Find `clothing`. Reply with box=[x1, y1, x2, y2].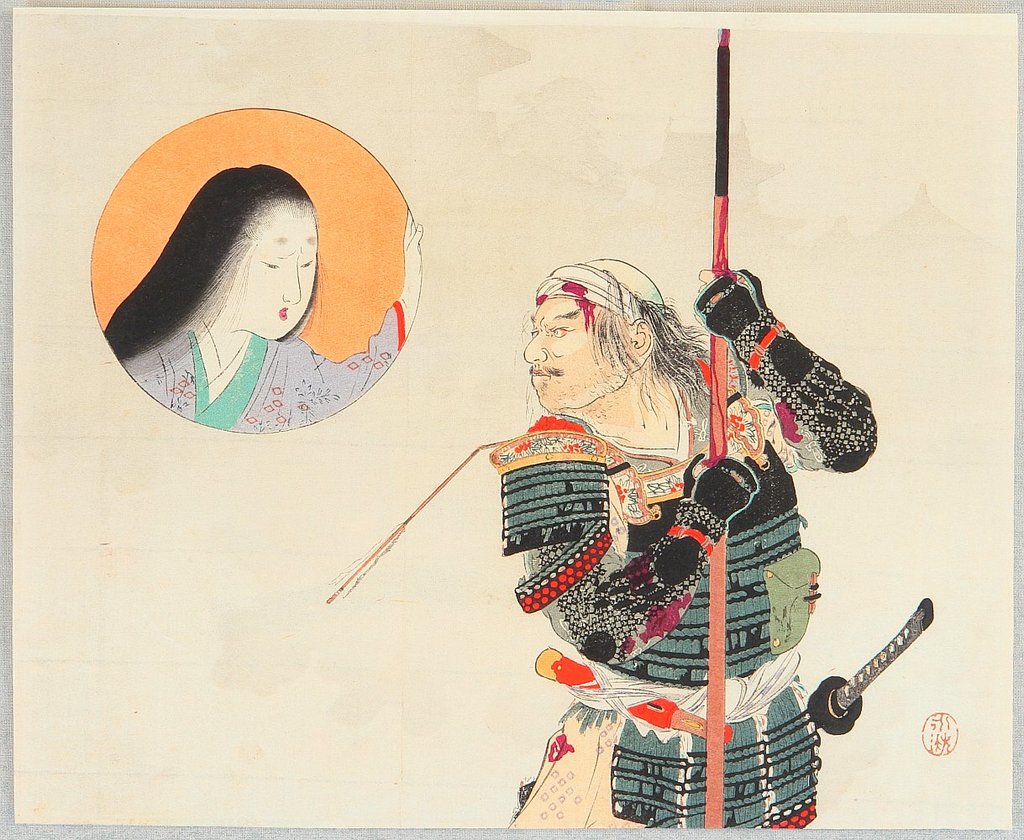
box=[417, 236, 869, 807].
